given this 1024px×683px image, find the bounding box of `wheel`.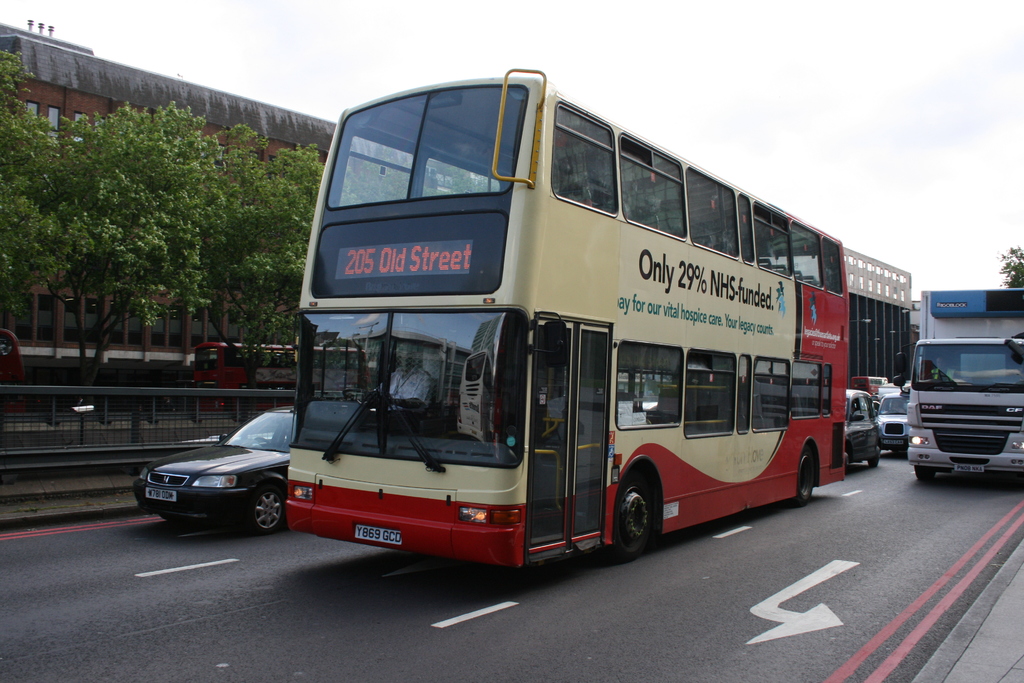
845:448:851:475.
